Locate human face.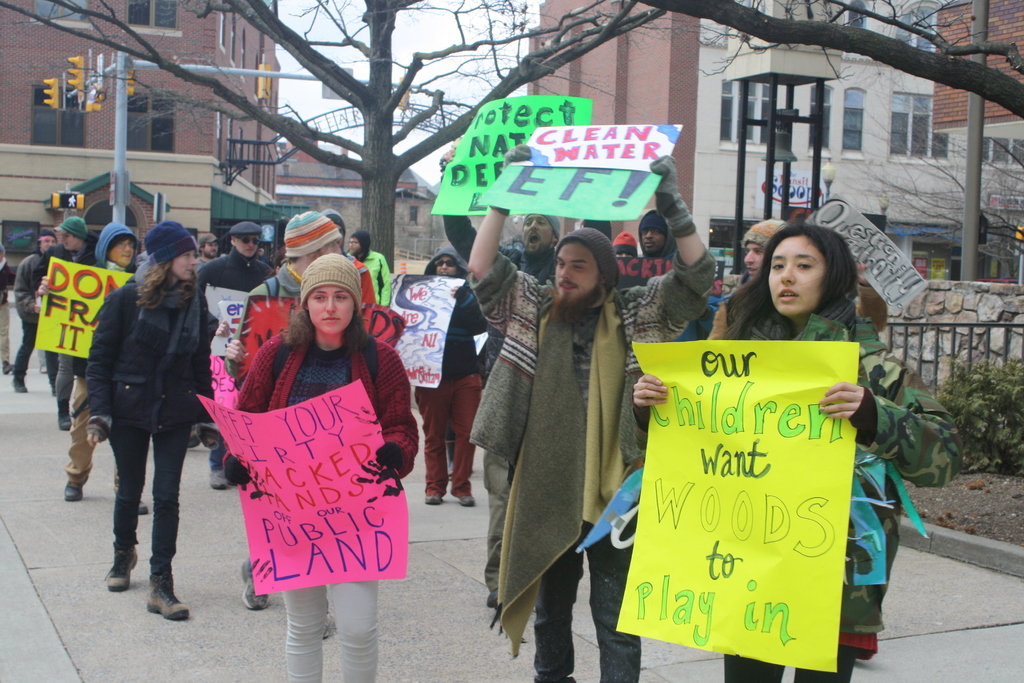
Bounding box: bbox=(766, 233, 821, 317).
